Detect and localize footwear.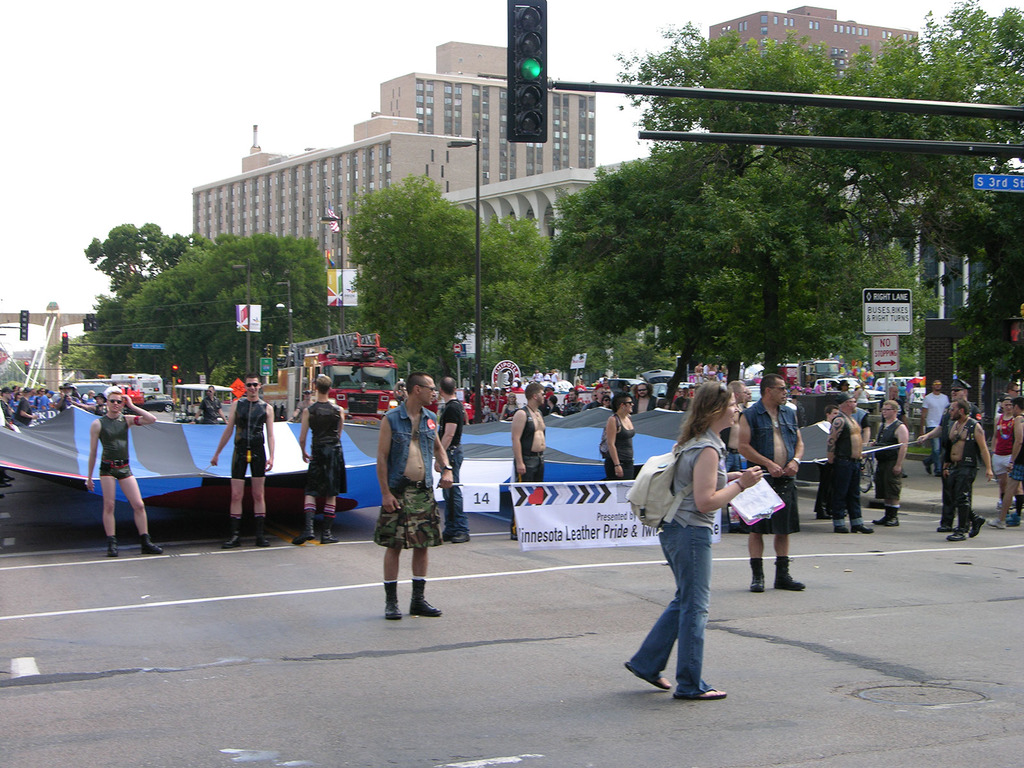
Localized at <region>626, 664, 667, 686</region>.
